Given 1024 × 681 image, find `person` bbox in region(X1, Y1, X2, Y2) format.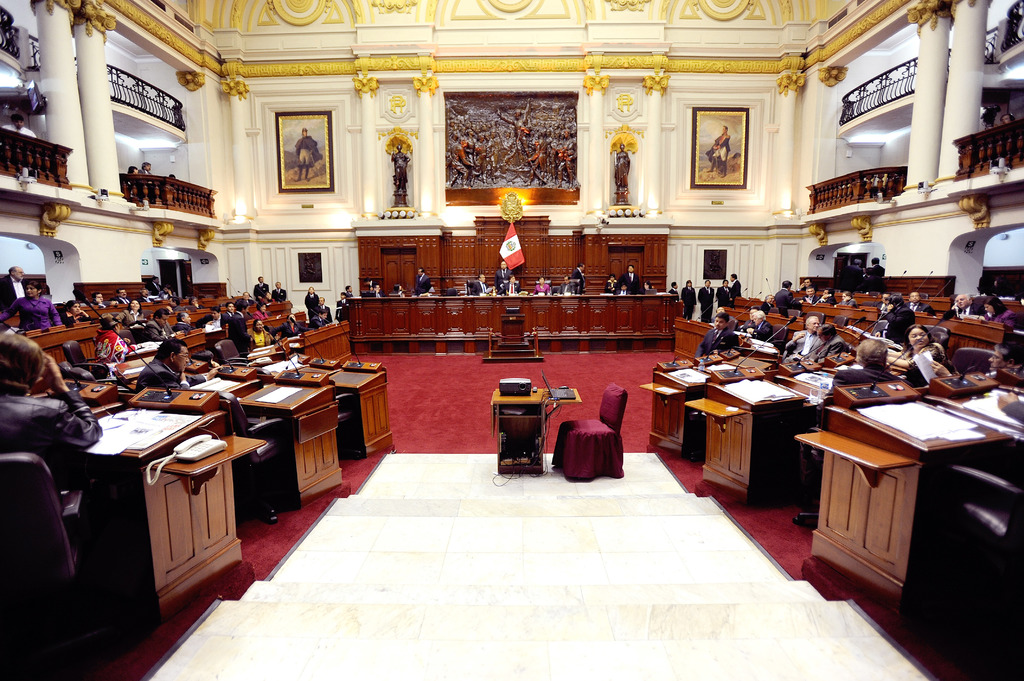
region(572, 262, 584, 294).
